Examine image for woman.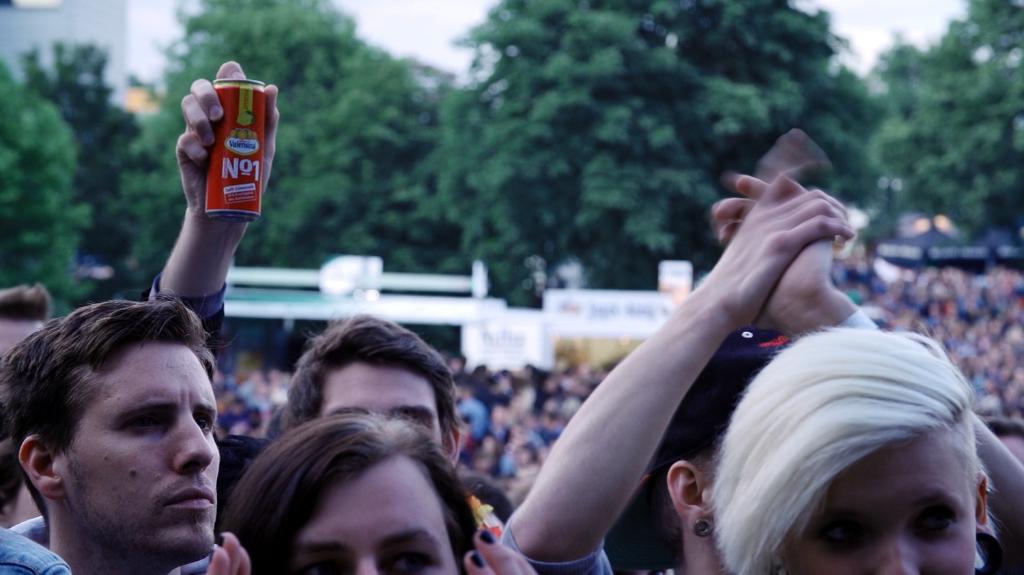
Examination result: bbox(190, 347, 511, 574).
